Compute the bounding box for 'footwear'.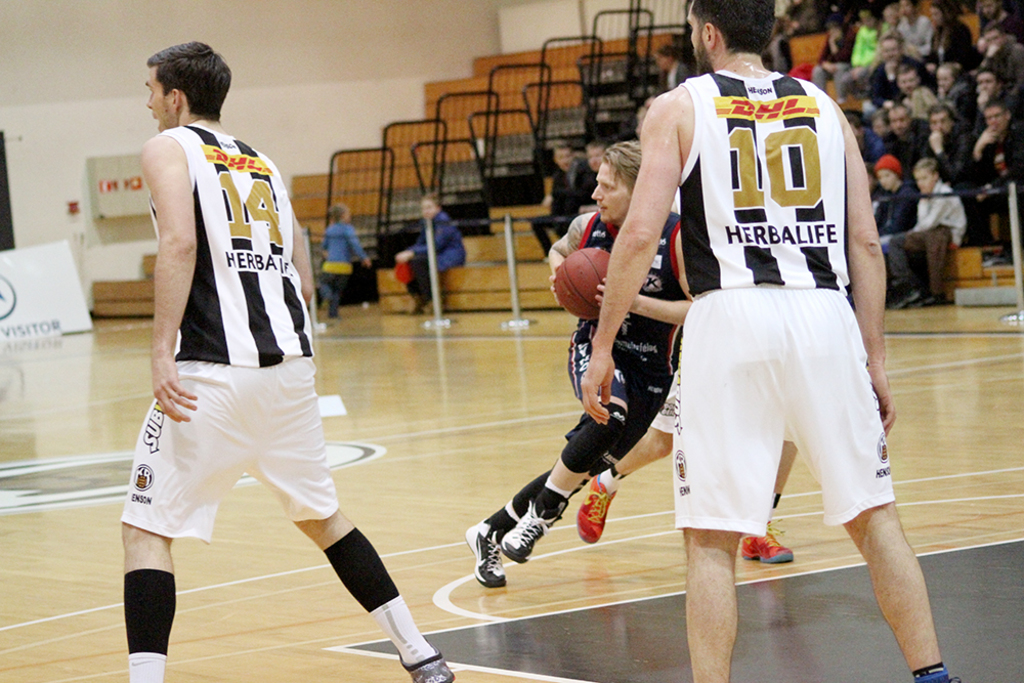
466,517,508,585.
